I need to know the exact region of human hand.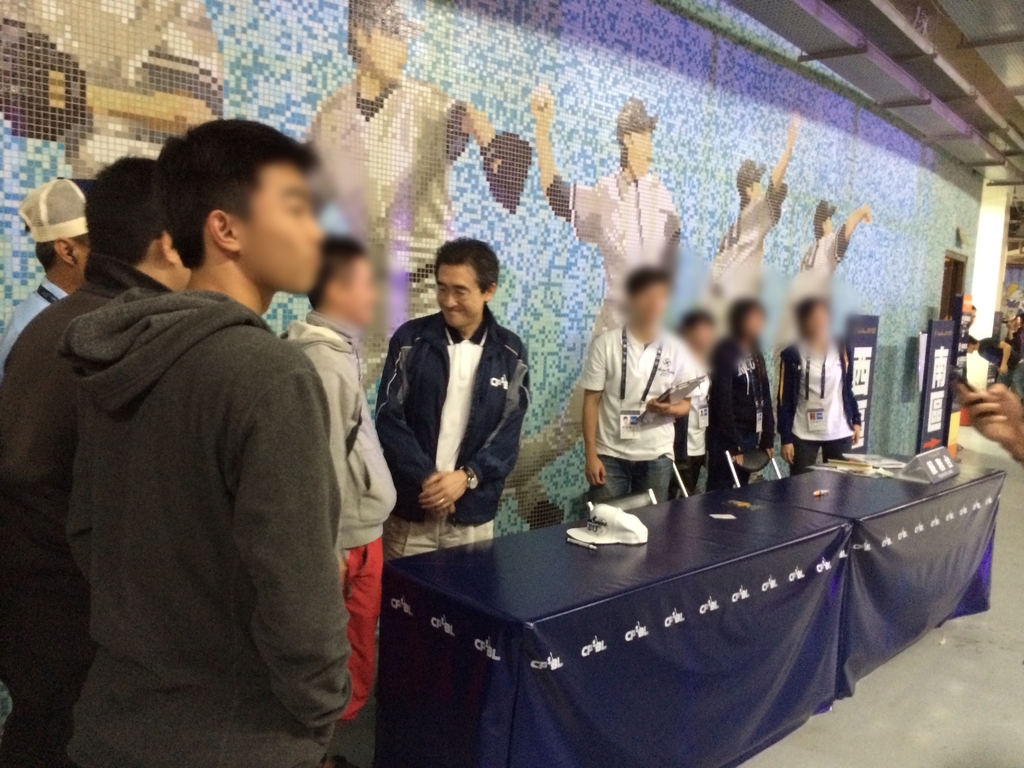
Region: 782, 445, 795, 465.
